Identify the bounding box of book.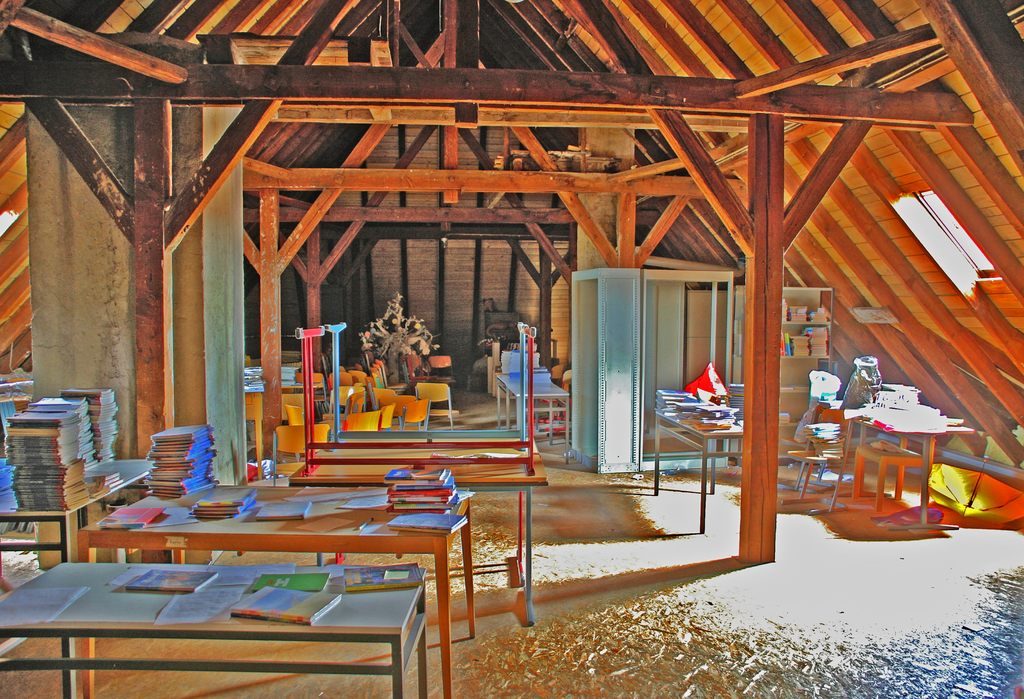
119,570,223,595.
